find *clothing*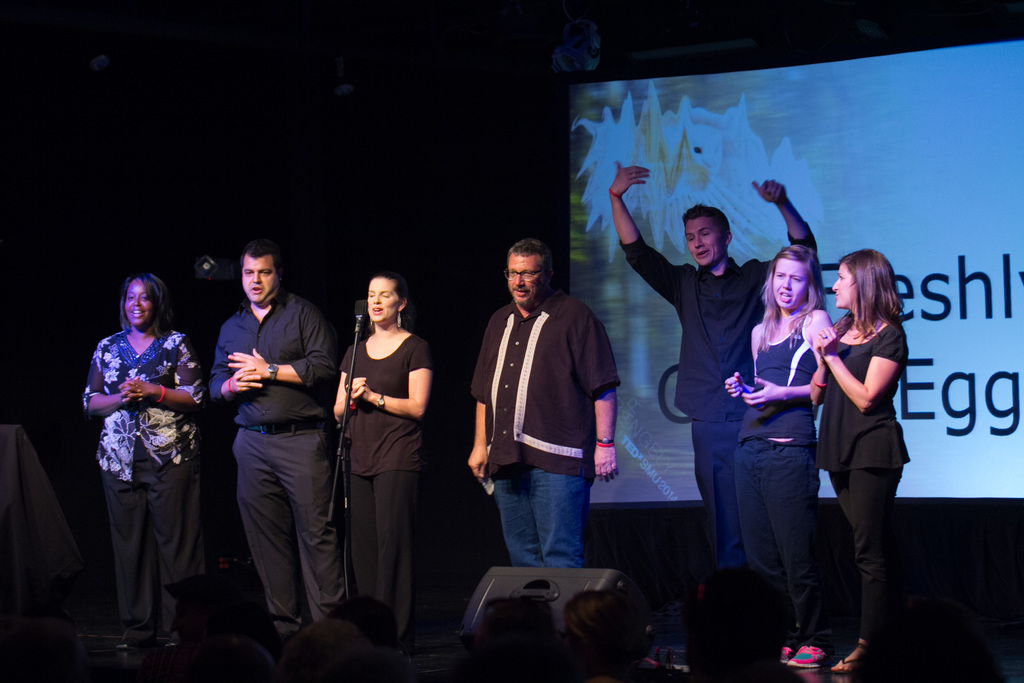
l=618, t=236, r=806, b=648
